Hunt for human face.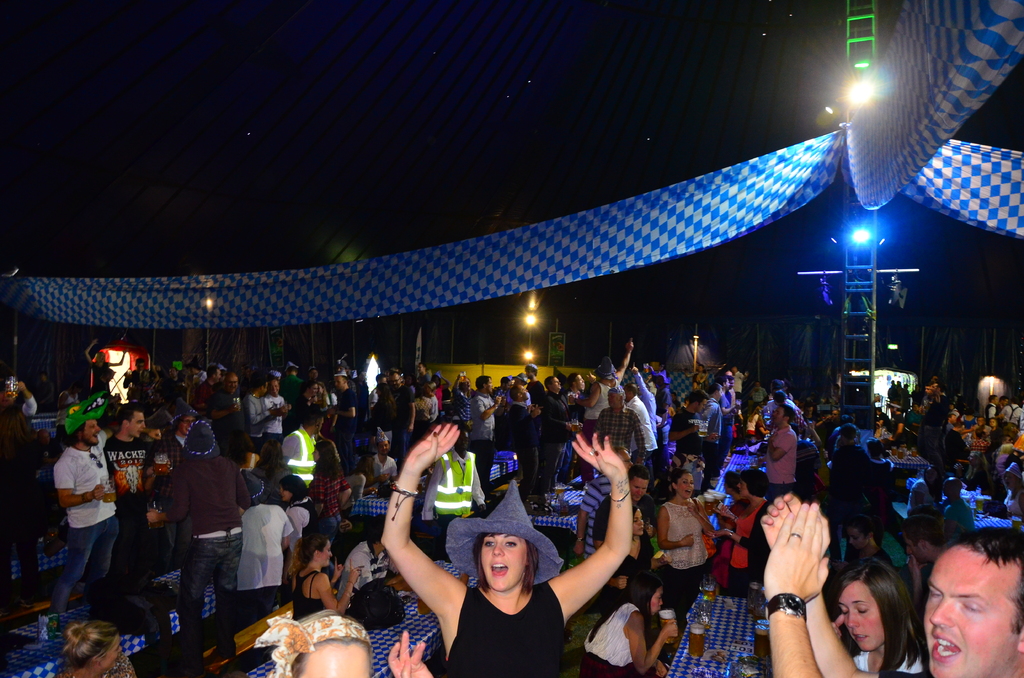
Hunted down at bbox(832, 412, 837, 419).
